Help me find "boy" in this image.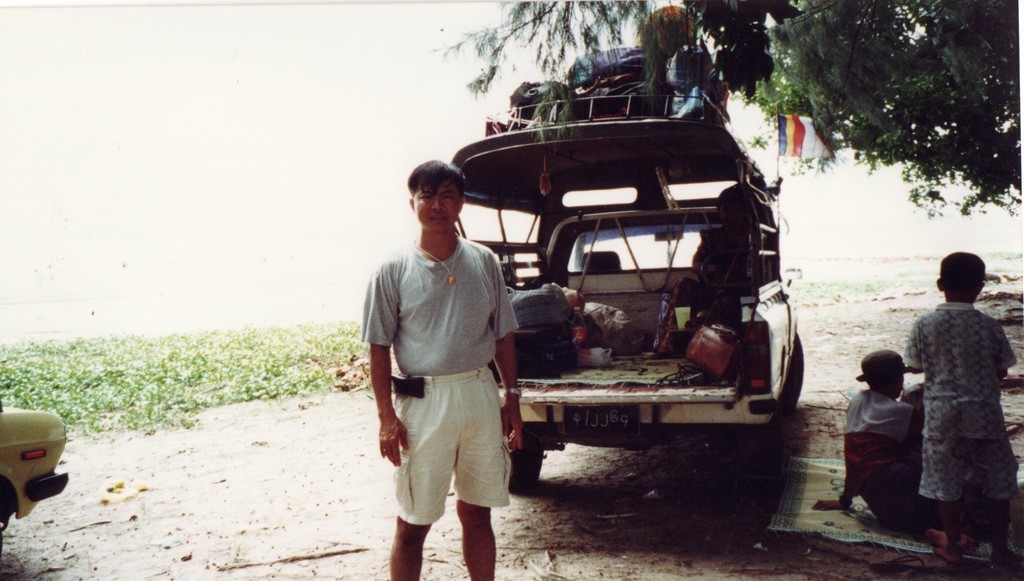
Found it: bbox=[906, 238, 1023, 580].
